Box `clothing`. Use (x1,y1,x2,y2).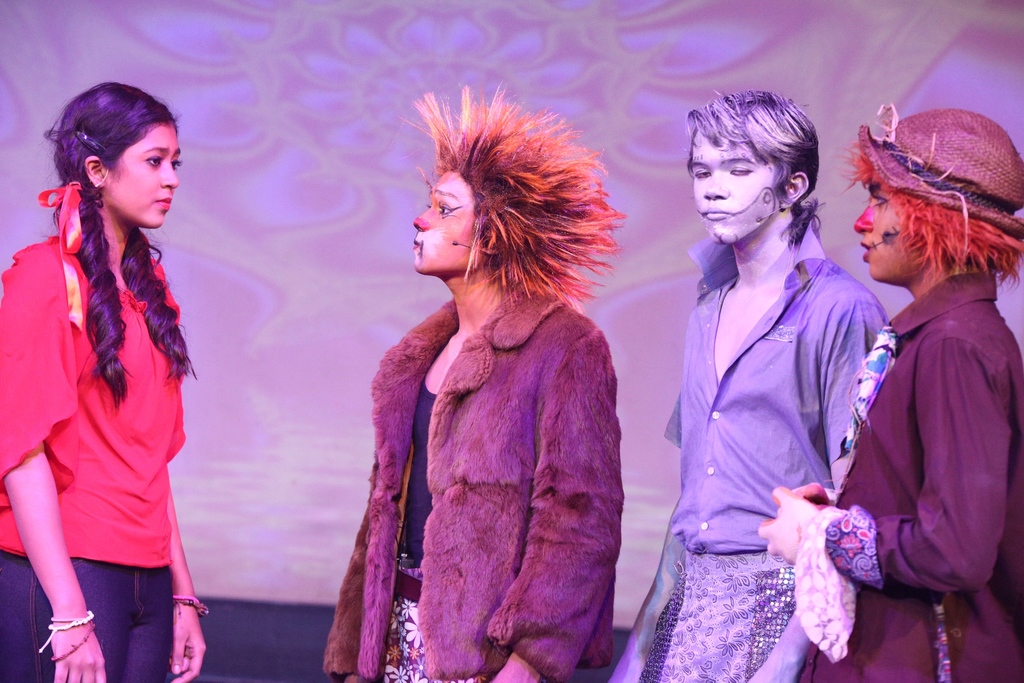
(640,217,895,682).
